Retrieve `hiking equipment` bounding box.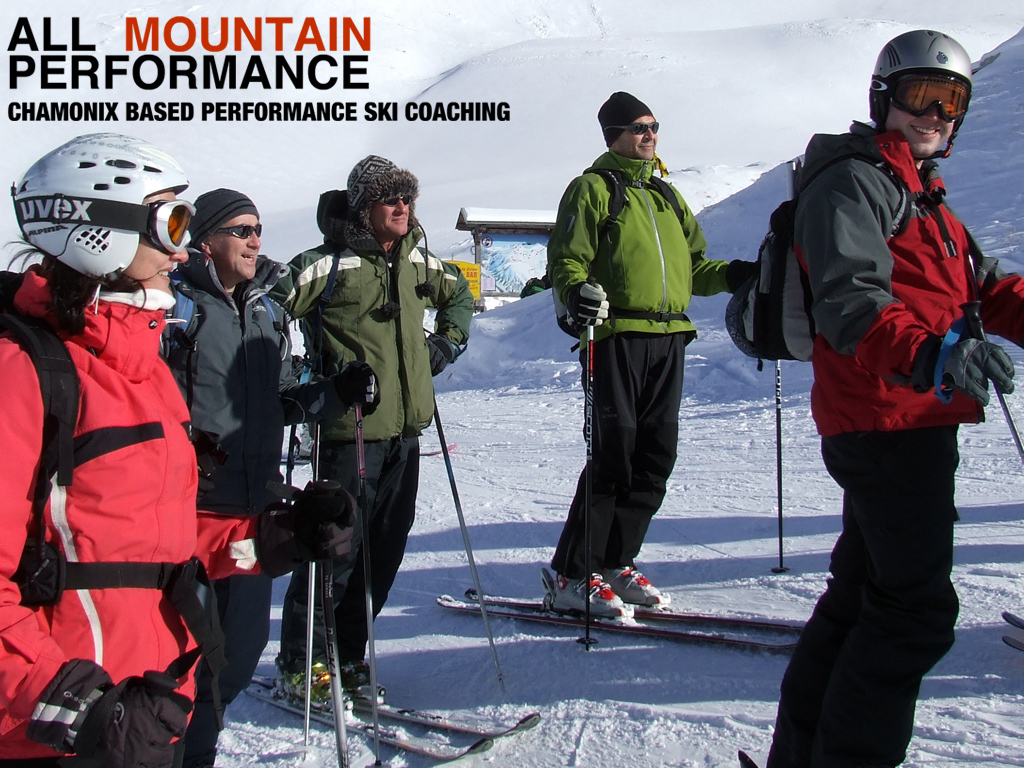
Bounding box: bbox=(10, 127, 189, 316).
